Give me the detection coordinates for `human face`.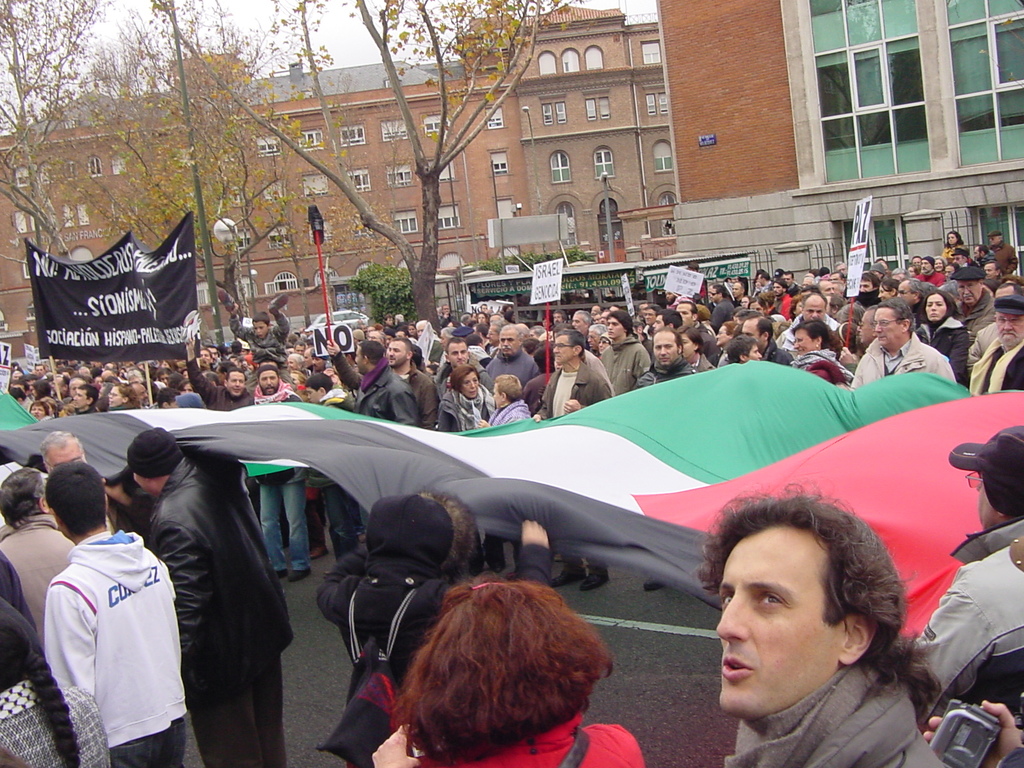
<box>993,312,1023,344</box>.
